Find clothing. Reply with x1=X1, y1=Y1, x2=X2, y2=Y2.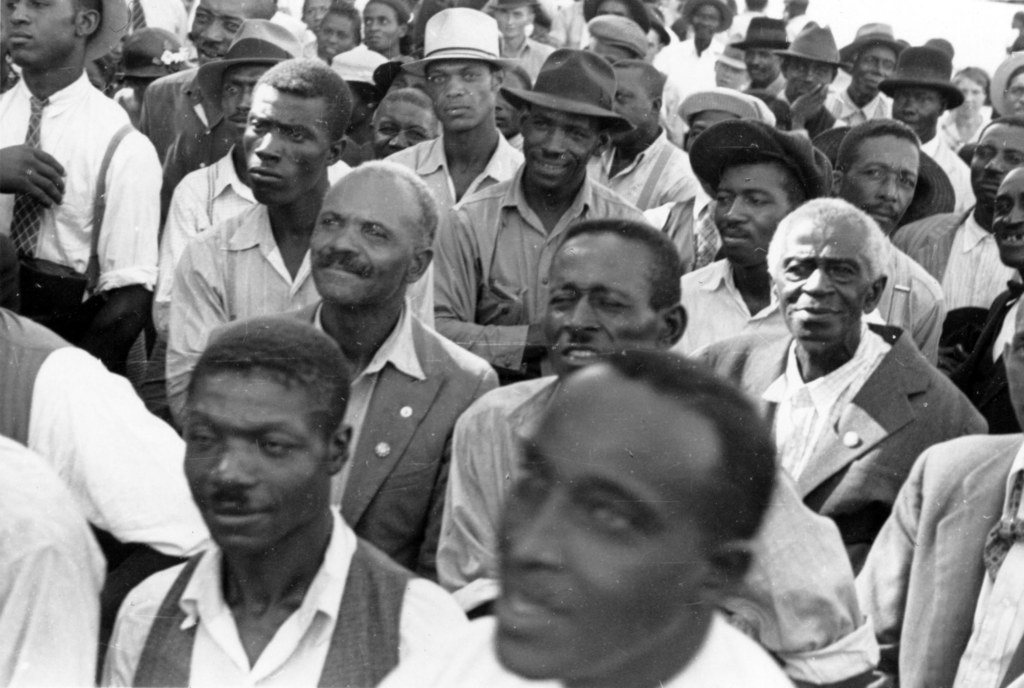
x1=756, y1=76, x2=789, y2=104.
